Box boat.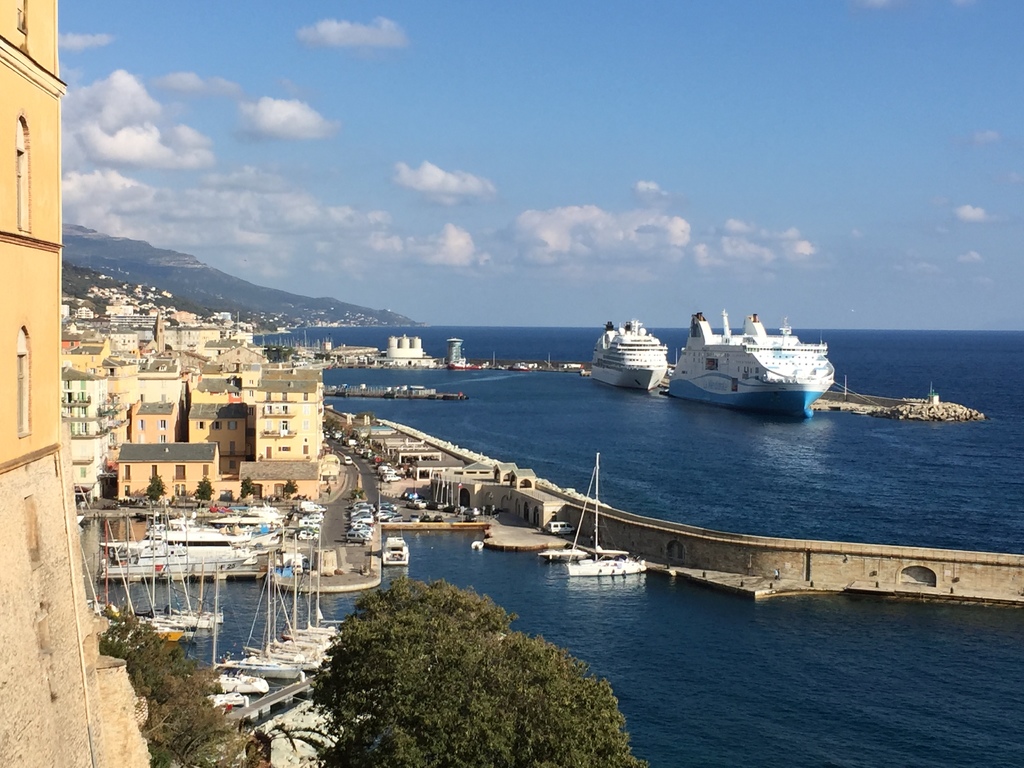
box(588, 317, 669, 394).
